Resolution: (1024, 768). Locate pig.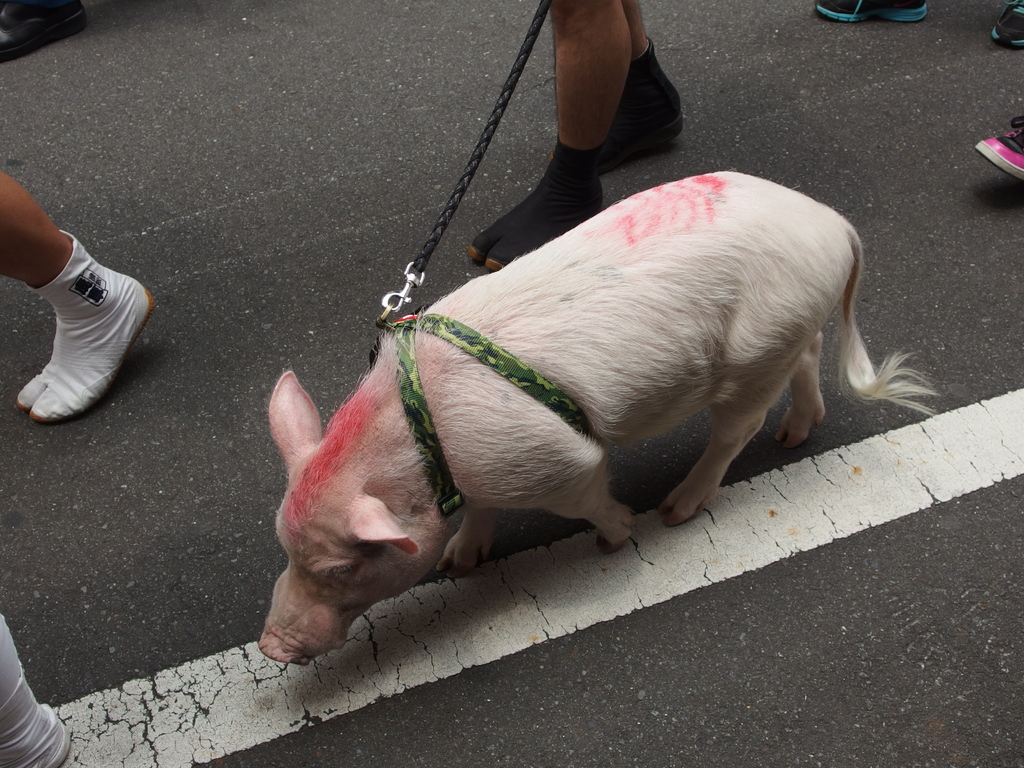
255/168/934/665.
